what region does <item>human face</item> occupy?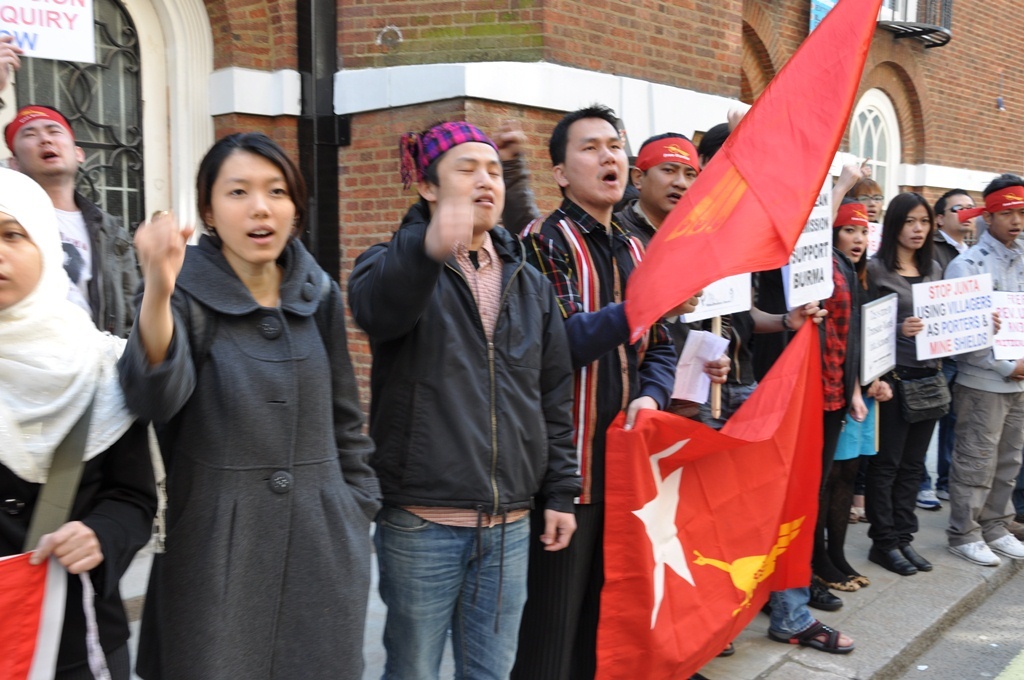
Rect(210, 149, 294, 260).
